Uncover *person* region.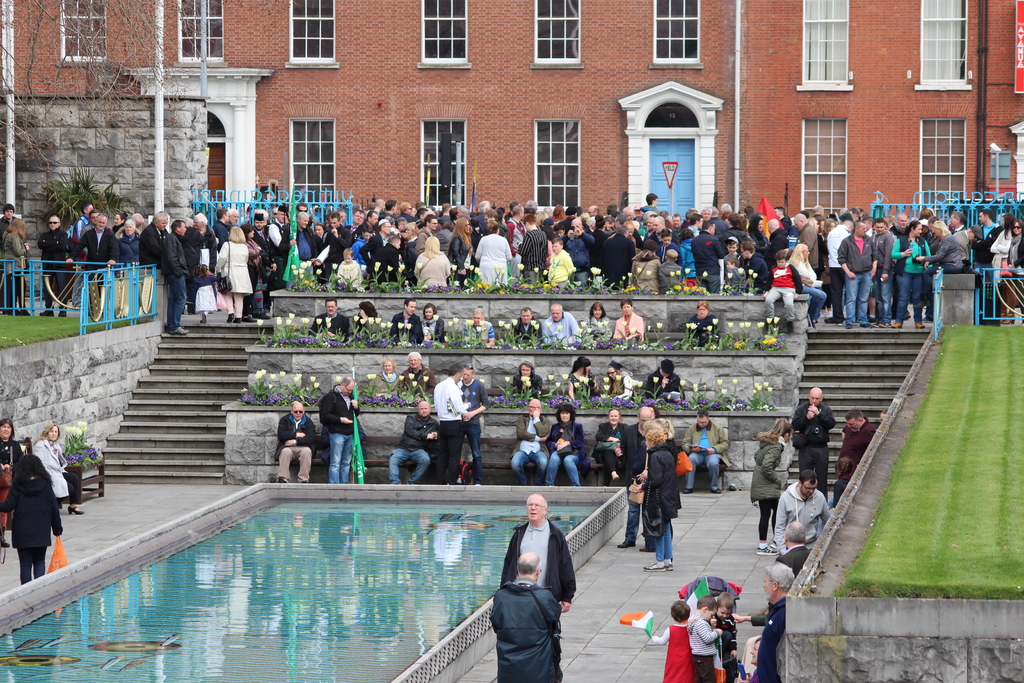
Uncovered: <box>356,294,382,340</box>.
